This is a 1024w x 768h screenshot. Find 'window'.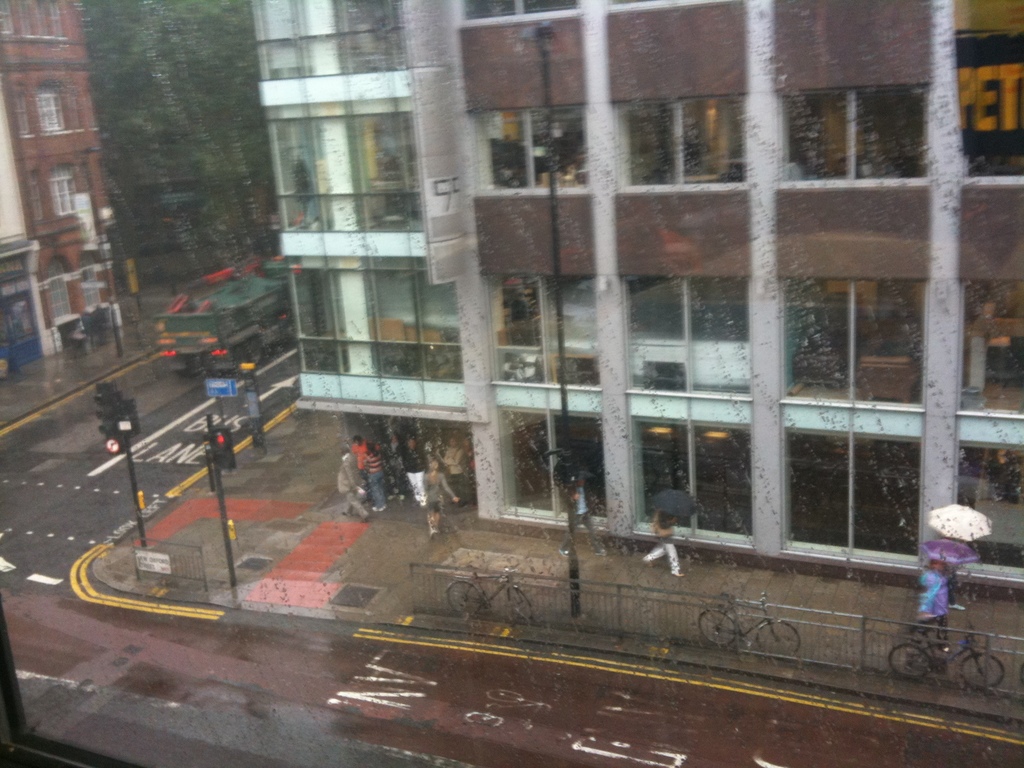
Bounding box: rect(781, 429, 925, 570).
